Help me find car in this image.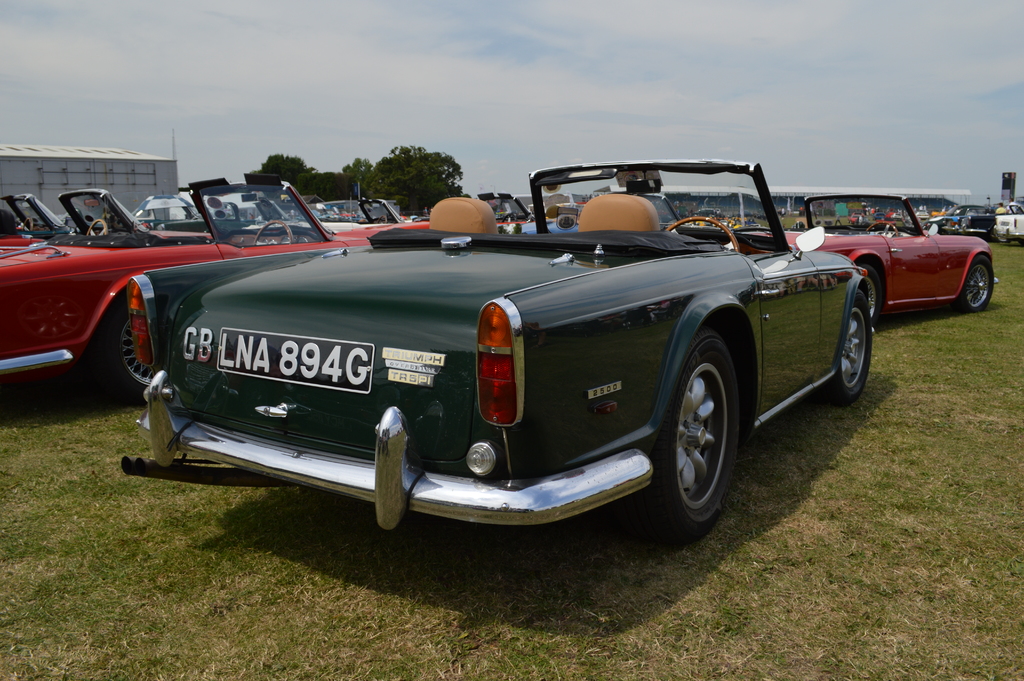
Found it: 87:170:884:558.
